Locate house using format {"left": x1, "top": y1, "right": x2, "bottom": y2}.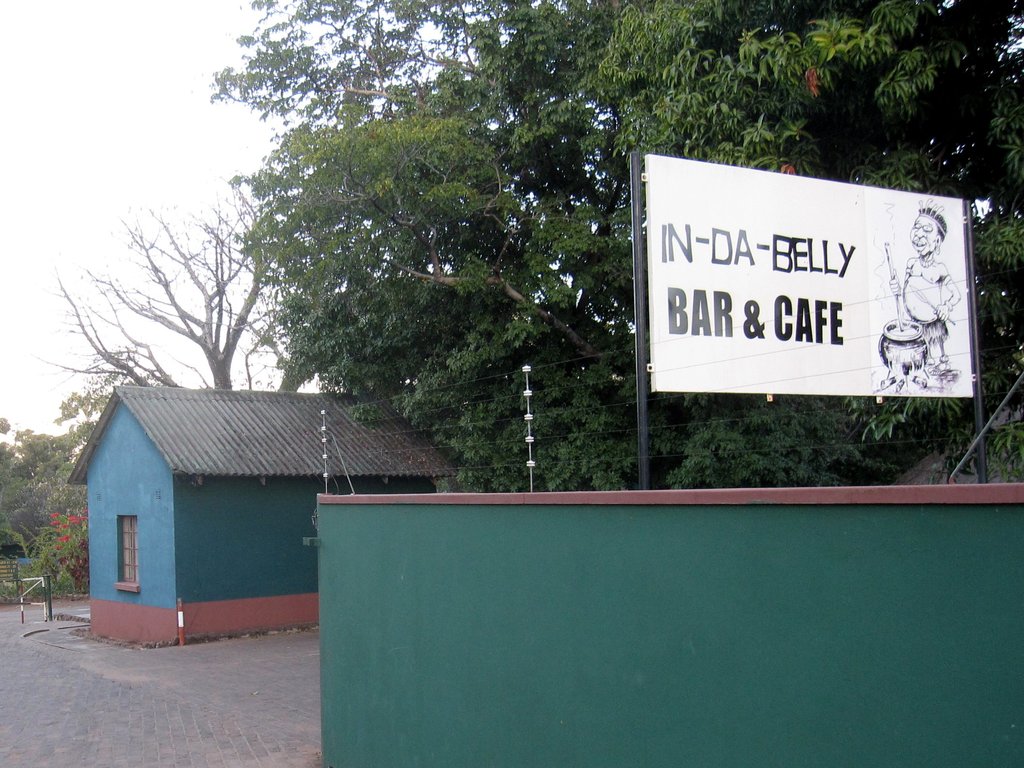
{"left": 64, "top": 379, "right": 466, "bottom": 639}.
